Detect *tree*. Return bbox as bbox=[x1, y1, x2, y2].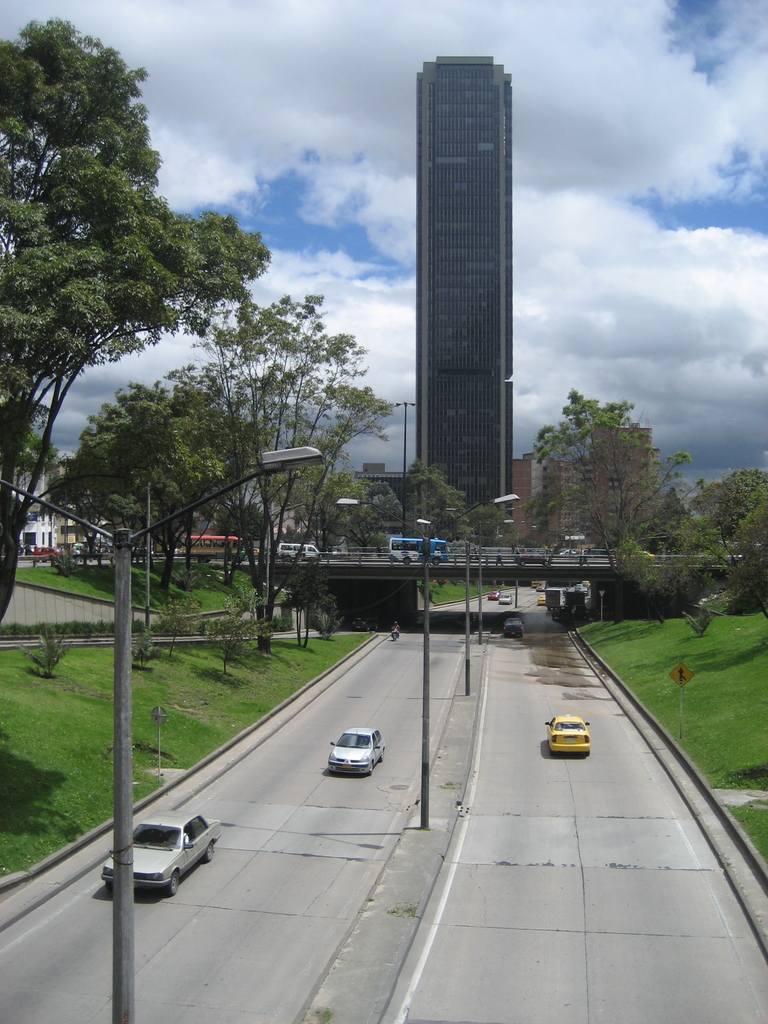
bbox=[646, 547, 718, 629].
